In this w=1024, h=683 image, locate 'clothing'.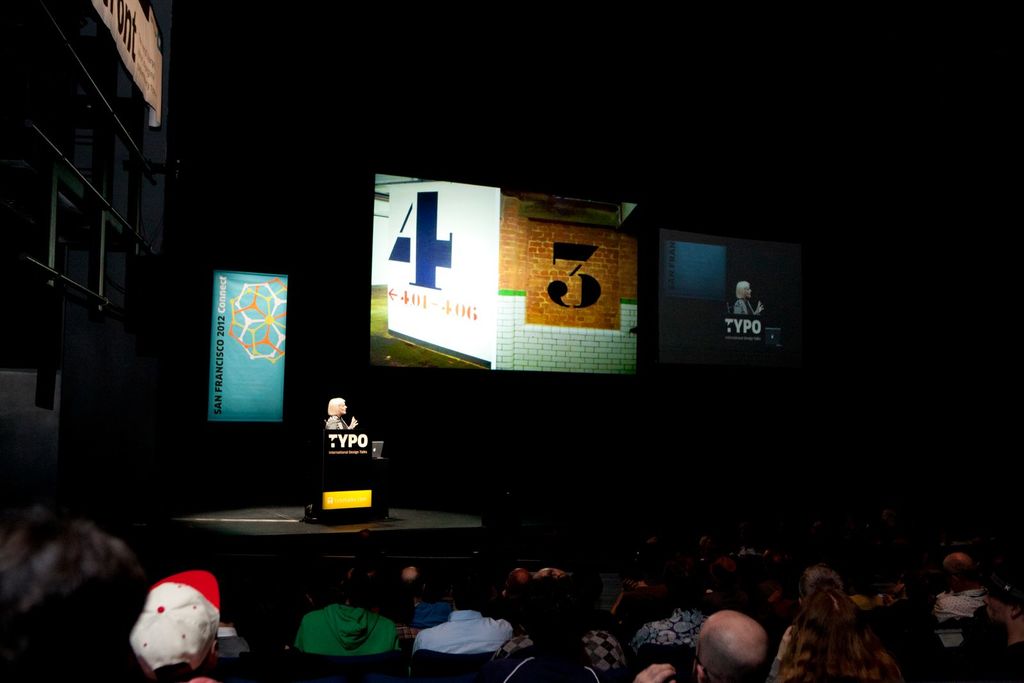
Bounding box: x1=283 y1=600 x2=394 y2=675.
